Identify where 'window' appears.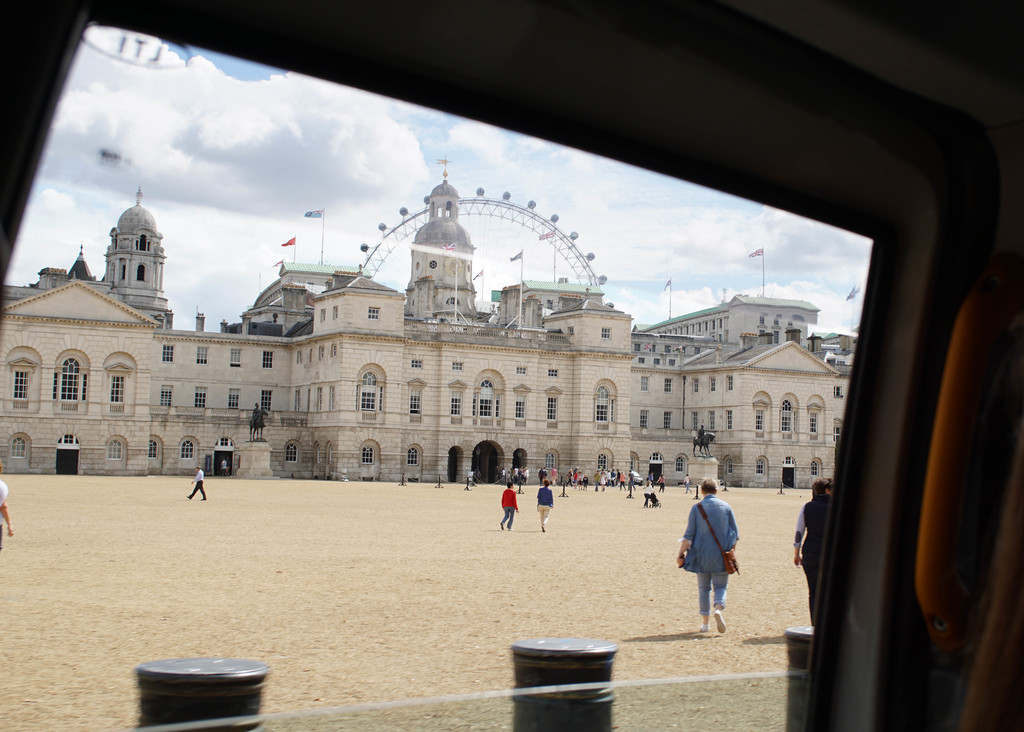
Appears at (x1=593, y1=393, x2=614, y2=421).
